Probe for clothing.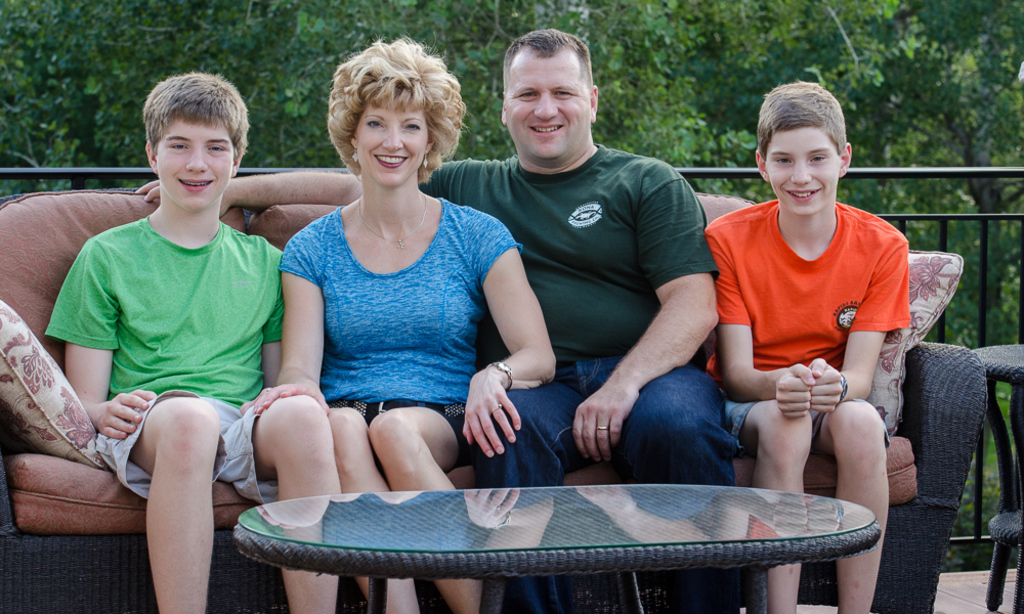
Probe result: 422 137 749 613.
